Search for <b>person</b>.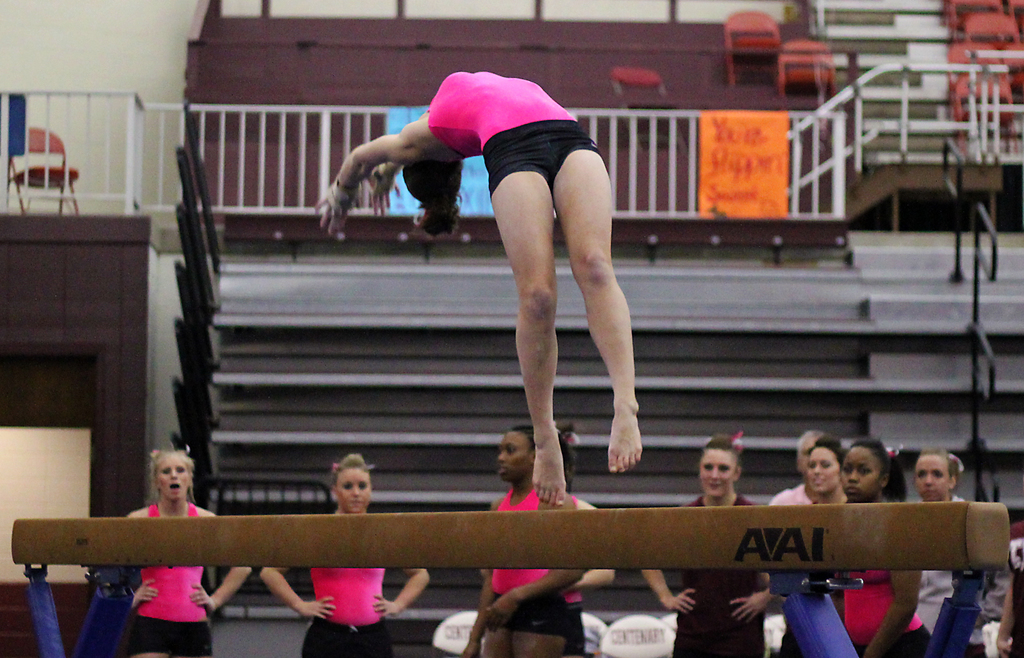
Found at <region>639, 432, 782, 657</region>.
